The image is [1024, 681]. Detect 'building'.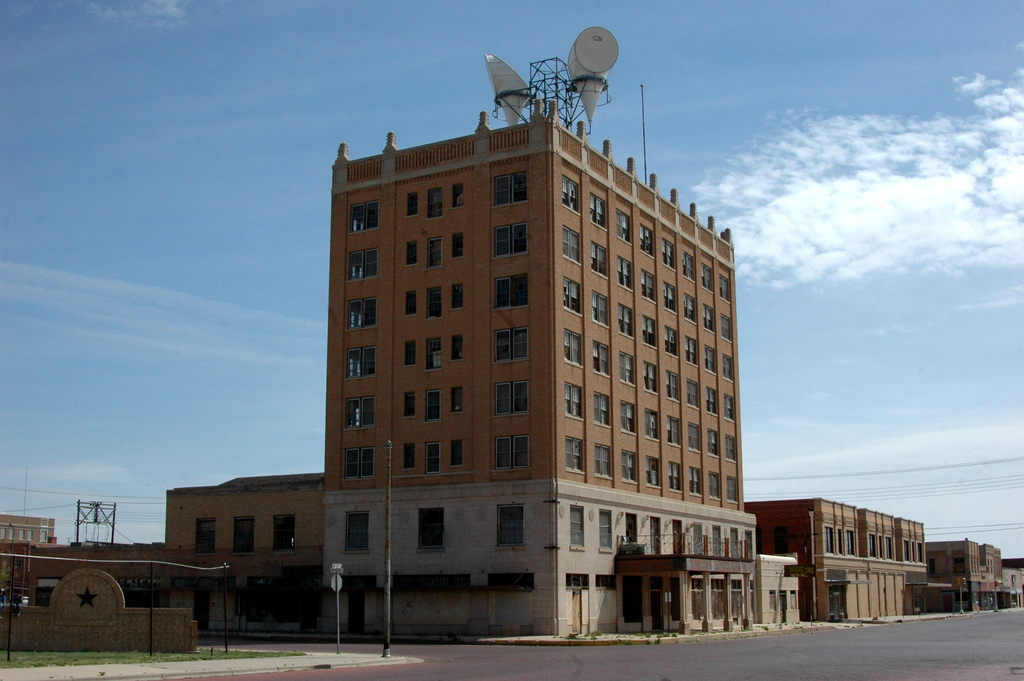
Detection: detection(755, 554, 810, 628).
